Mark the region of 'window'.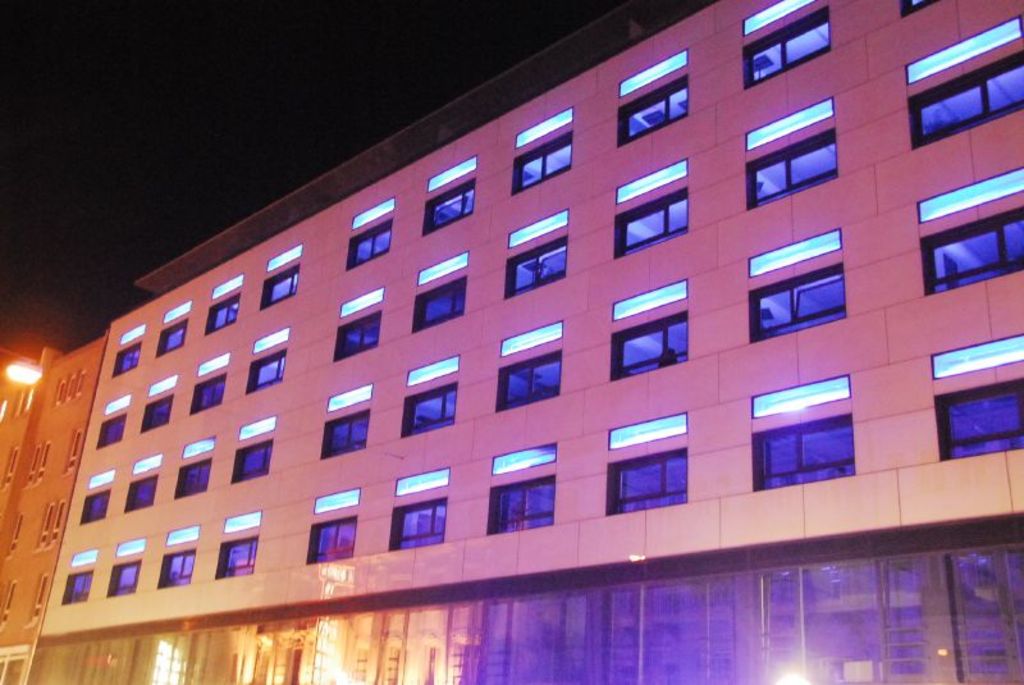
Region: x1=136 y1=394 x2=175 y2=433.
